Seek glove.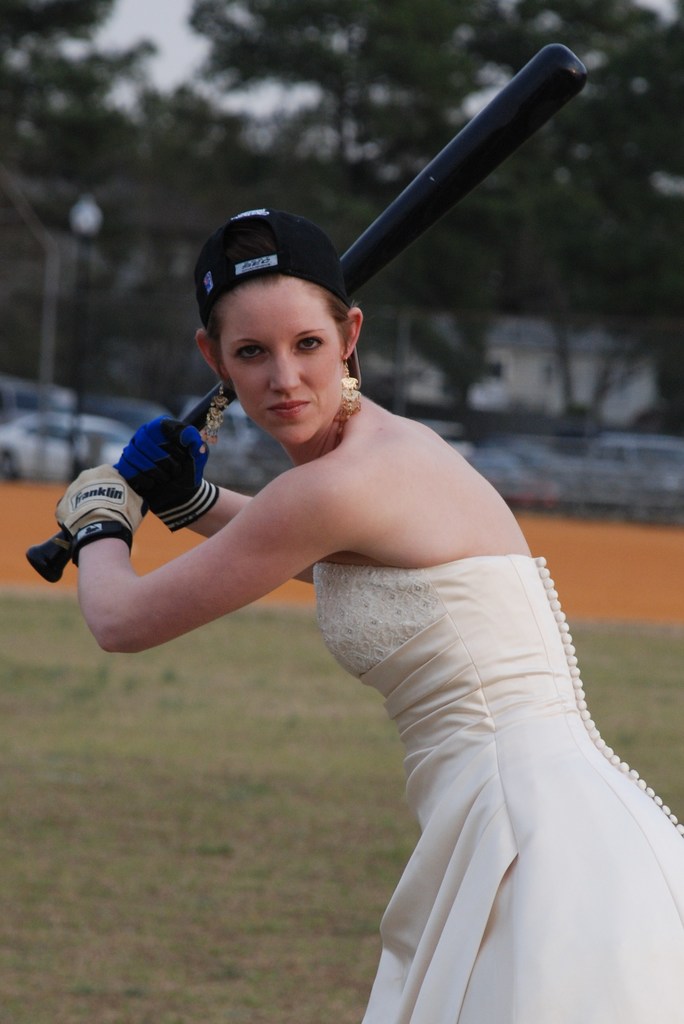
53, 462, 147, 568.
